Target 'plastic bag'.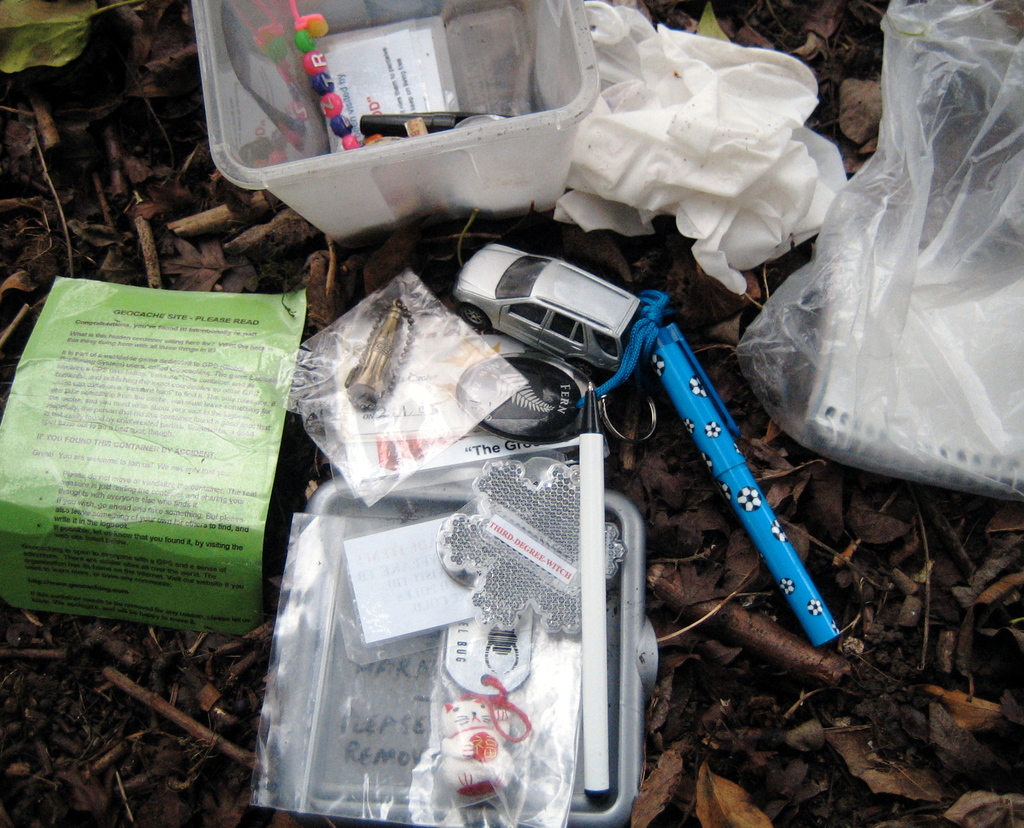
Target region: <bbox>738, 0, 1023, 498</bbox>.
